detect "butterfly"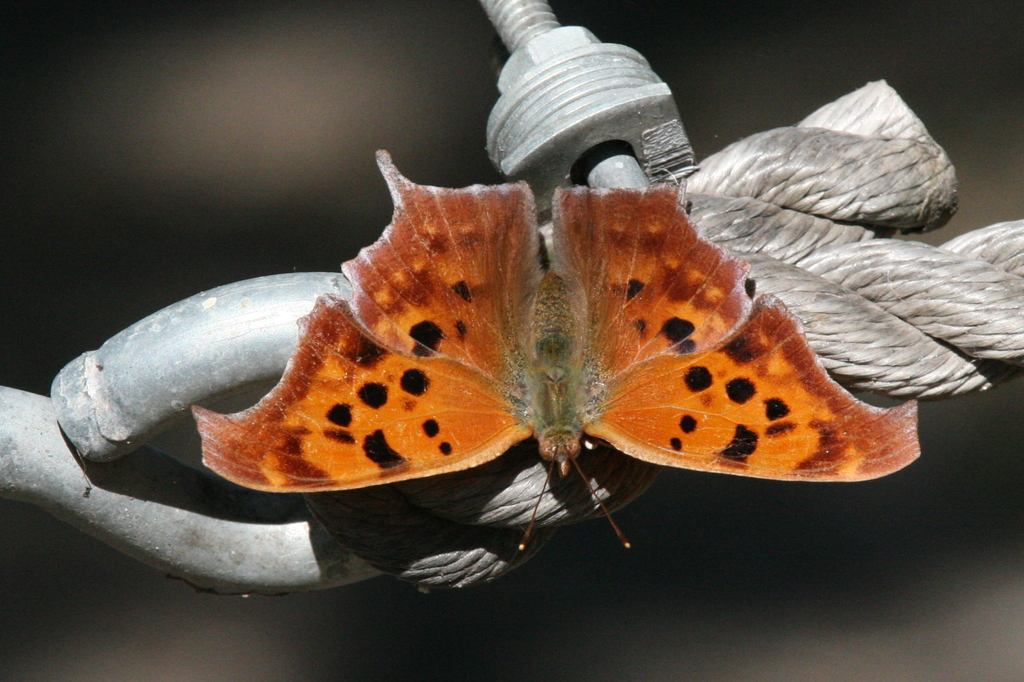
[182, 229, 918, 538]
